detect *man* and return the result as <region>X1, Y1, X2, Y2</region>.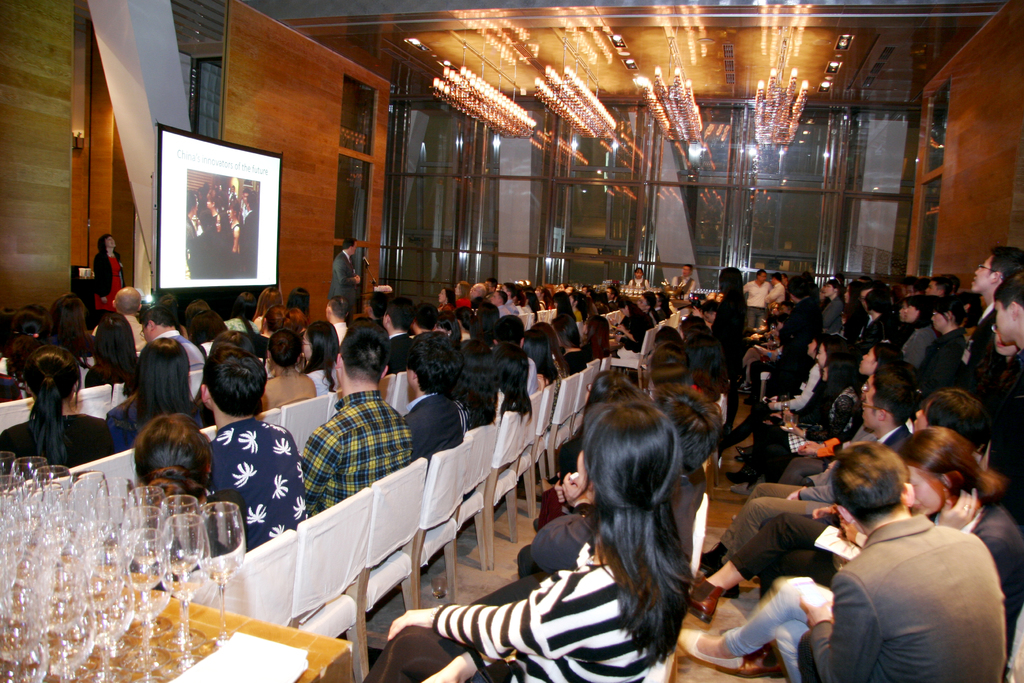
<region>333, 237, 362, 331</region>.
